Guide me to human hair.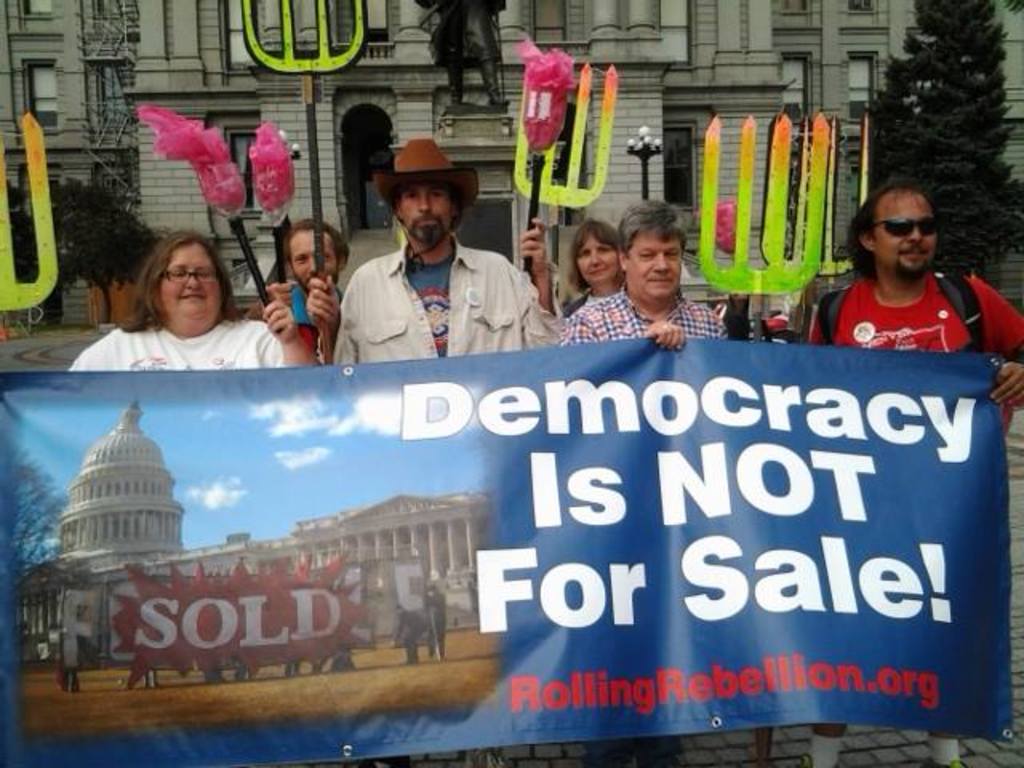
Guidance: bbox(842, 178, 944, 285).
